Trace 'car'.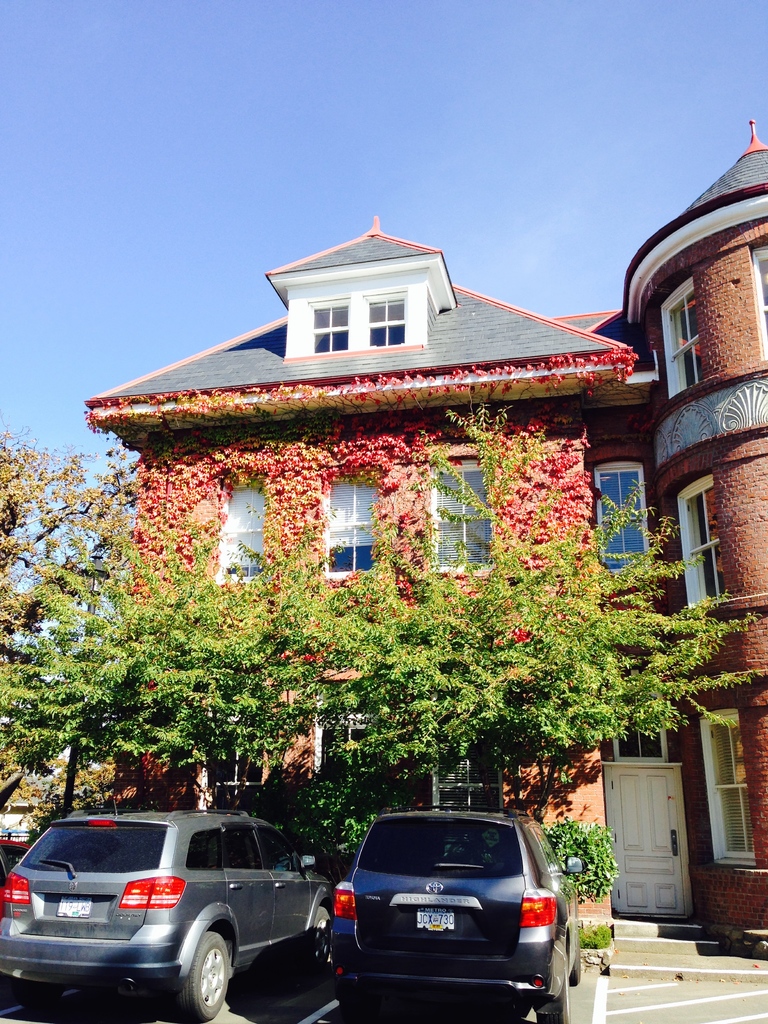
Traced to [x1=329, y1=802, x2=584, y2=1022].
